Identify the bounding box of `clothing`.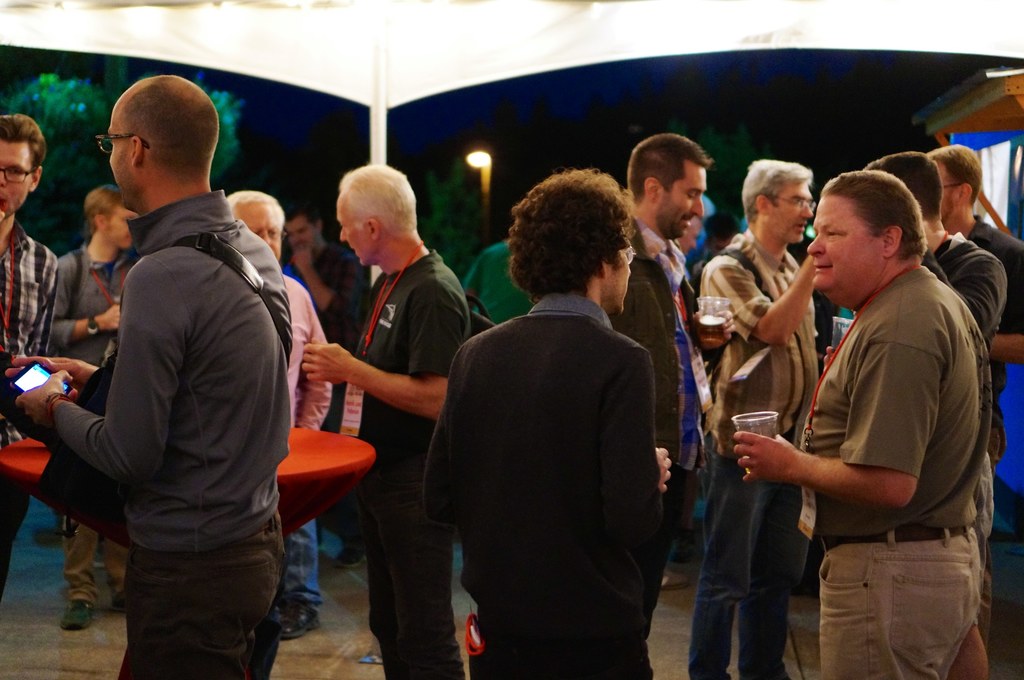
[0,225,70,594].
